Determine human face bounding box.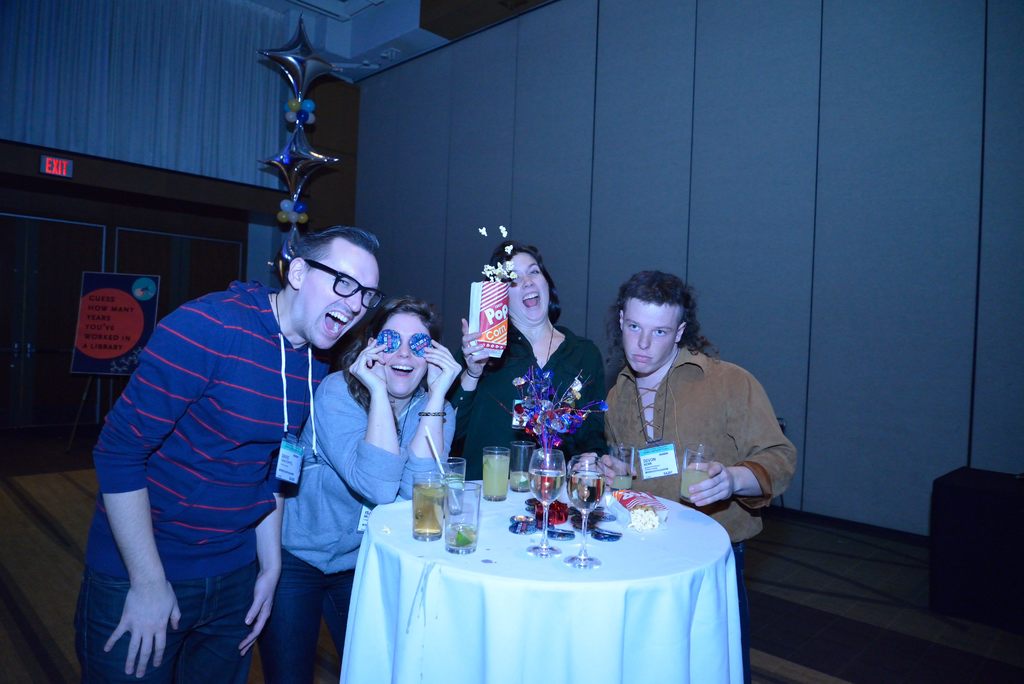
Determined: [x1=623, y1=302, x2=678, y2=370].
